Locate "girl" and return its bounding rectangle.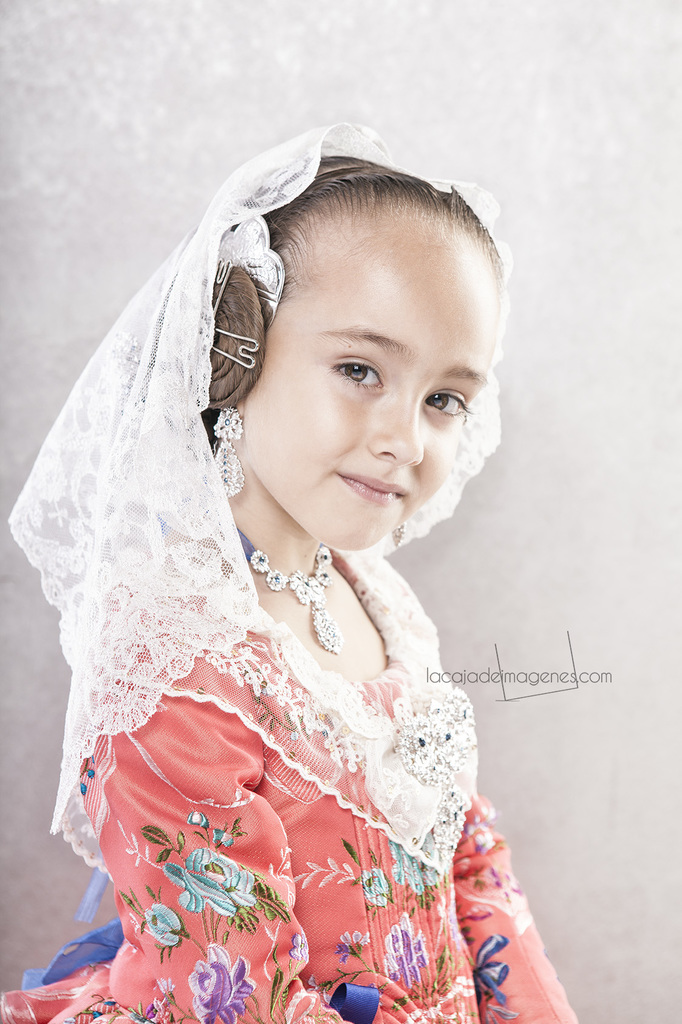
pyautogui.locateOnScreen(2, 124, 569, 1023).
